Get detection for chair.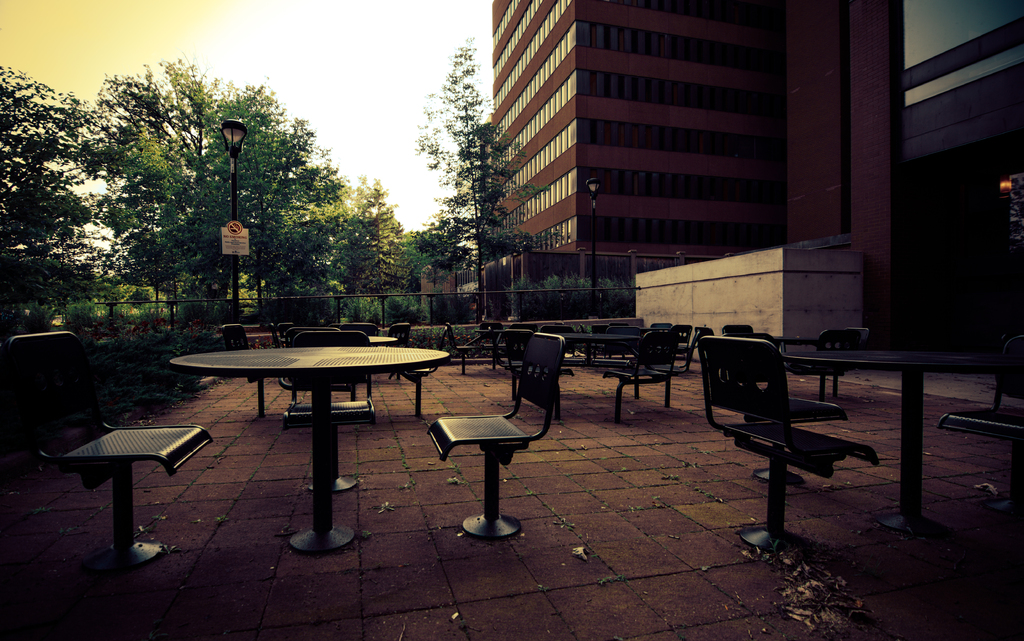
Detection: bbox=[8, 331, 215, 572].
